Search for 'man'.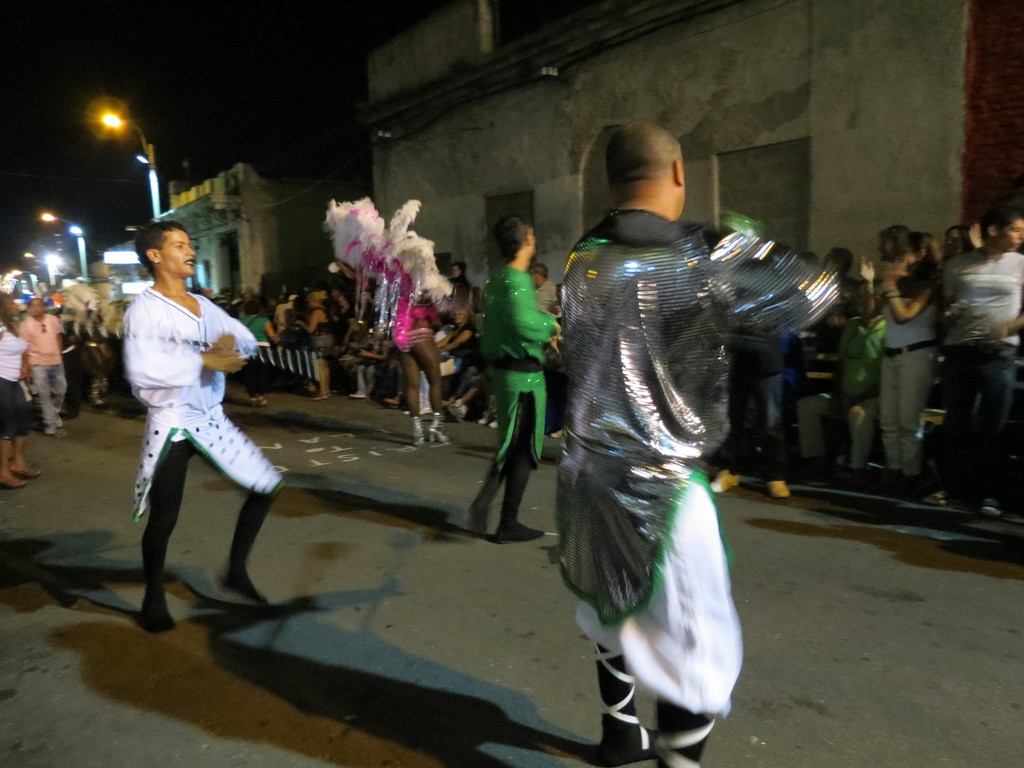
Found at 821:249:852:281.
